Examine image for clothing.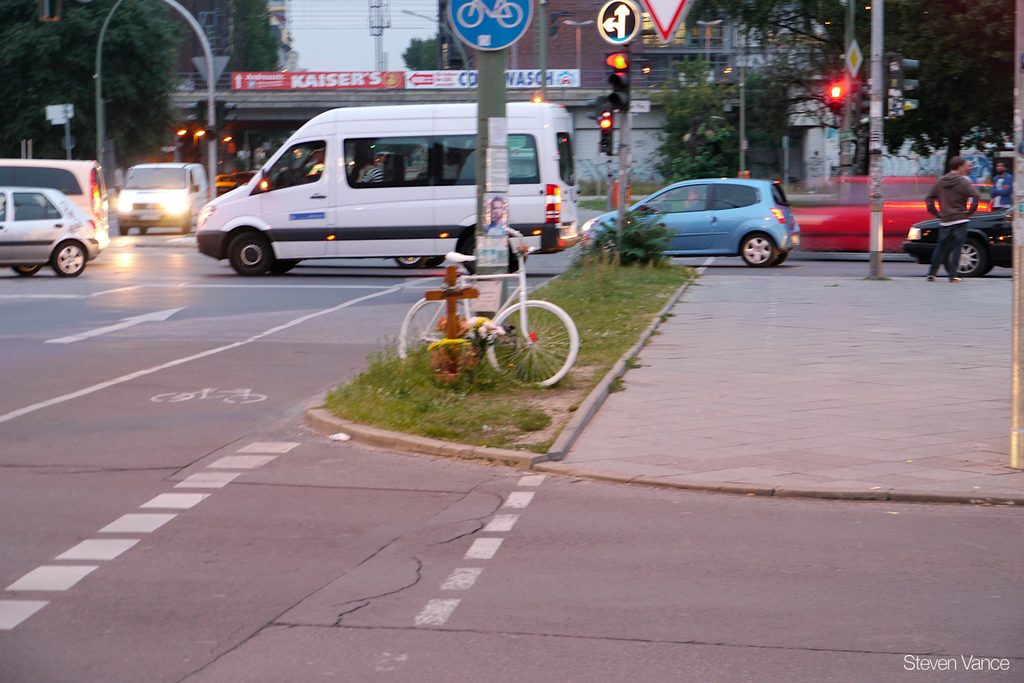
Examination result: box=[960, 173, 980, 208].
